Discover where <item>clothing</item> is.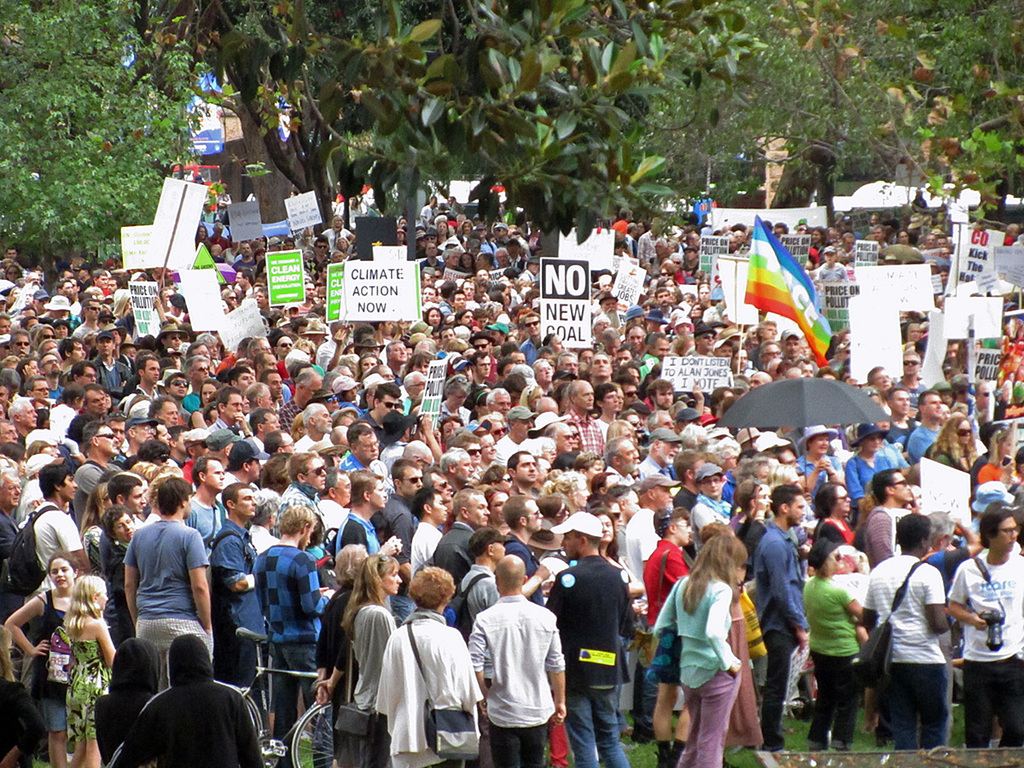
Discovered at [389, 493, 417, 564].
